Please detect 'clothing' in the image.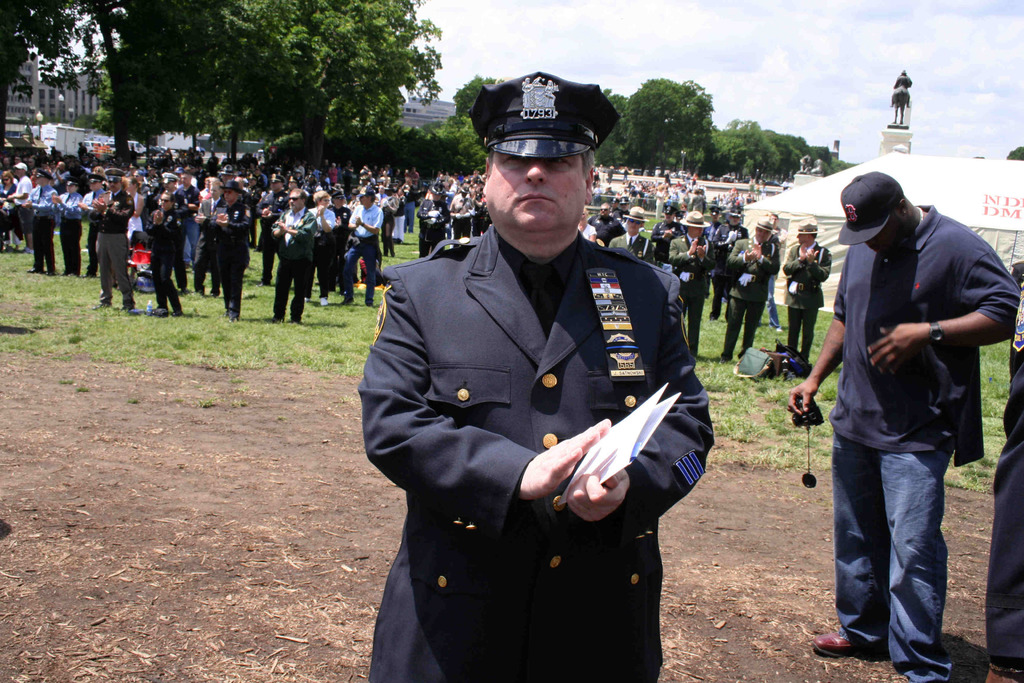
bbox(724, 244, 771, 366).
